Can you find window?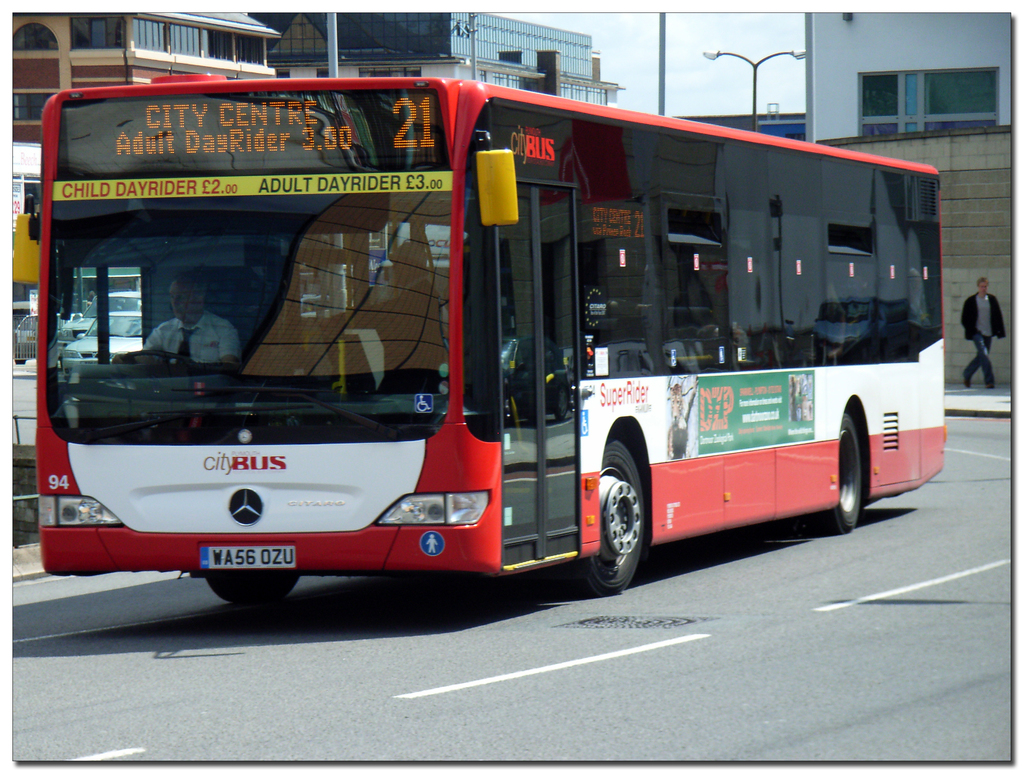
Yes, bounding box: detection(171, 28, 197, 56).
